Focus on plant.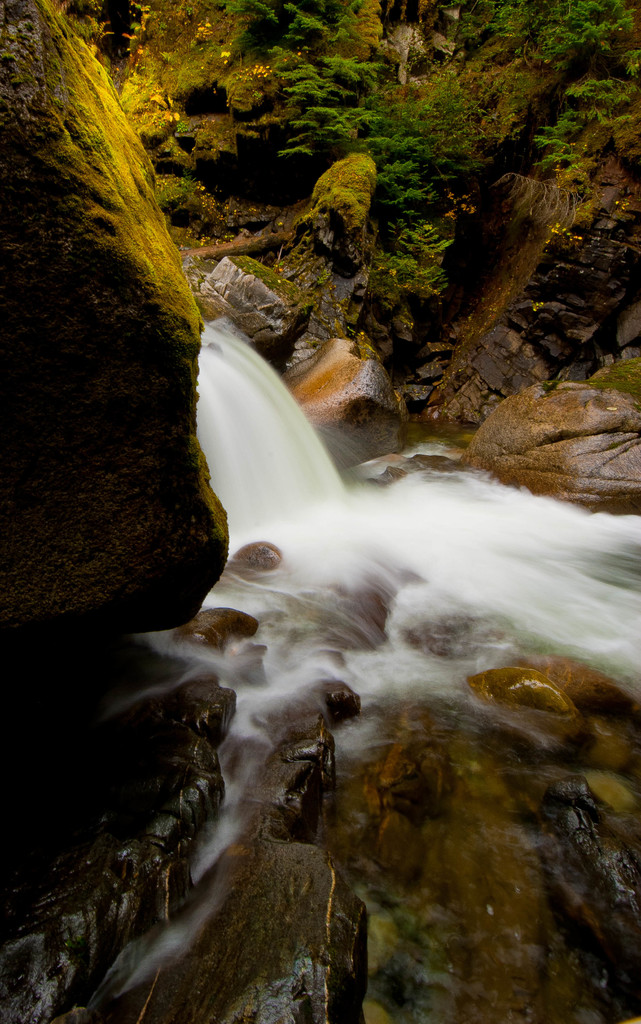
Focused at 231 0 344 43.
